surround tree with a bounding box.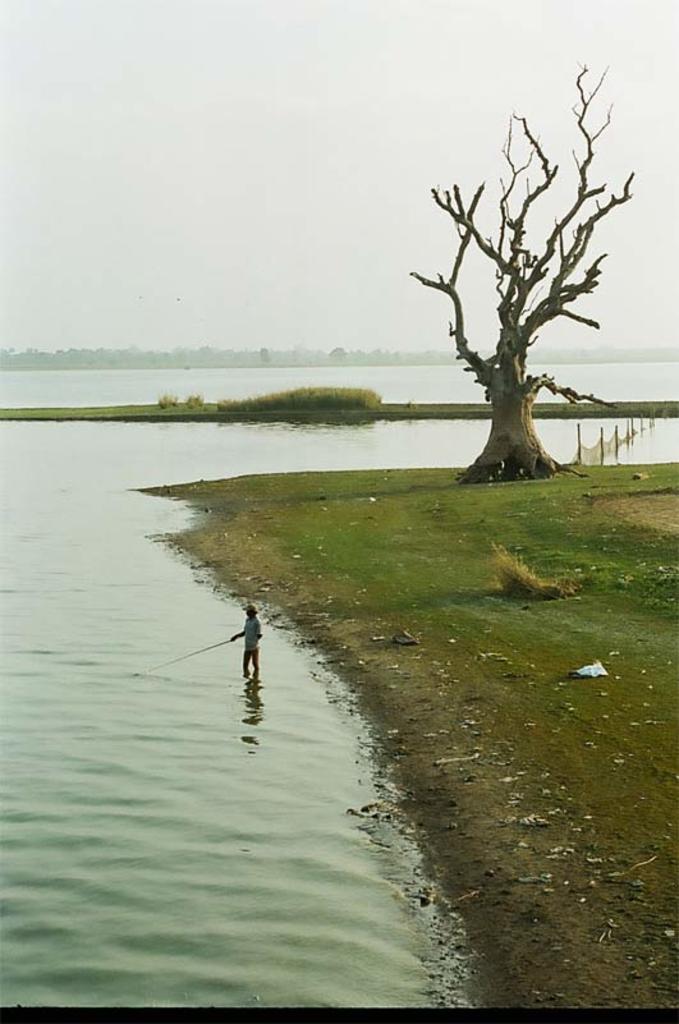
detection(390, 64, 638, 472).
